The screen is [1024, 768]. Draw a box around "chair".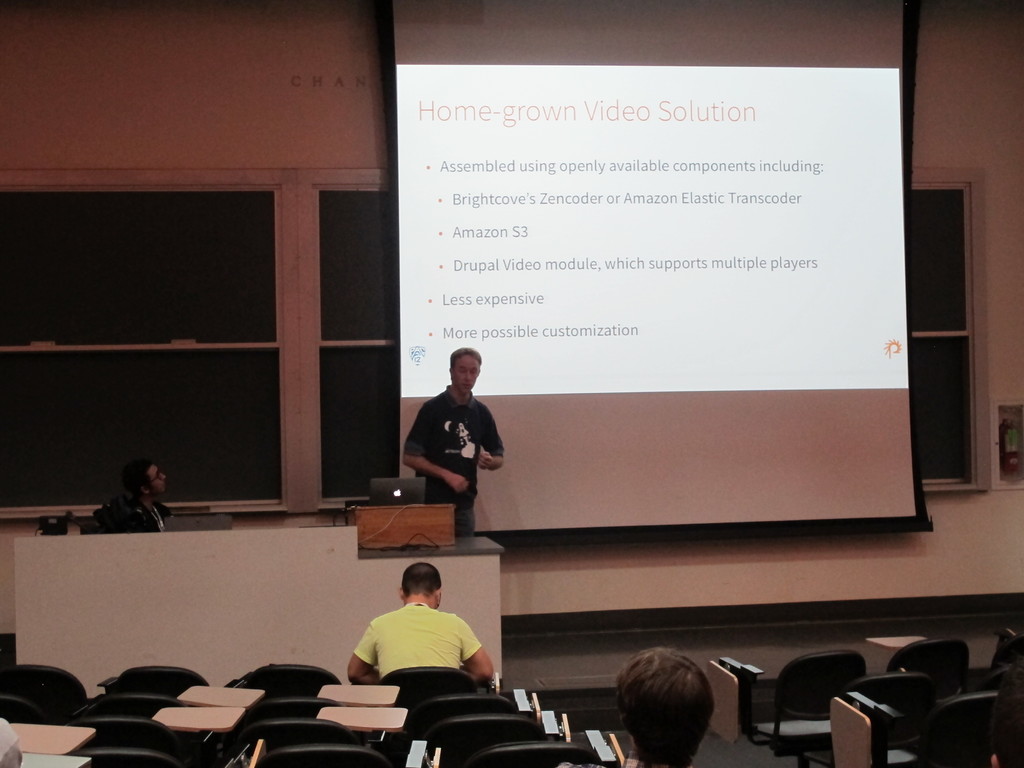
box=[826, 673, 930, 767].
